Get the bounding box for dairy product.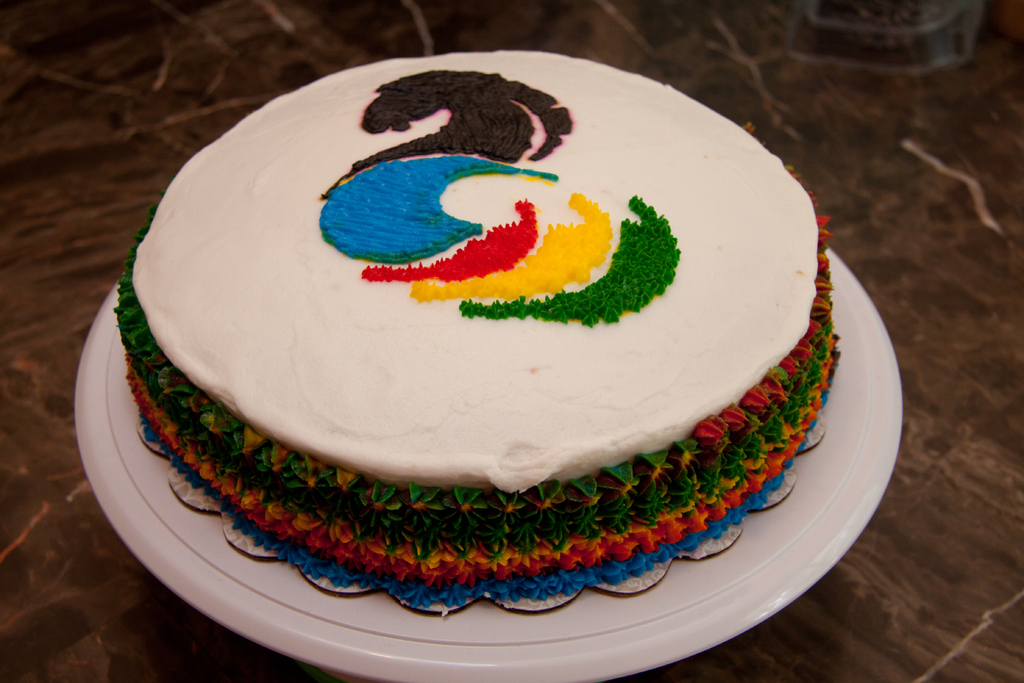
pyautogui.locateOnScreen(118, 33, 852, 597).
